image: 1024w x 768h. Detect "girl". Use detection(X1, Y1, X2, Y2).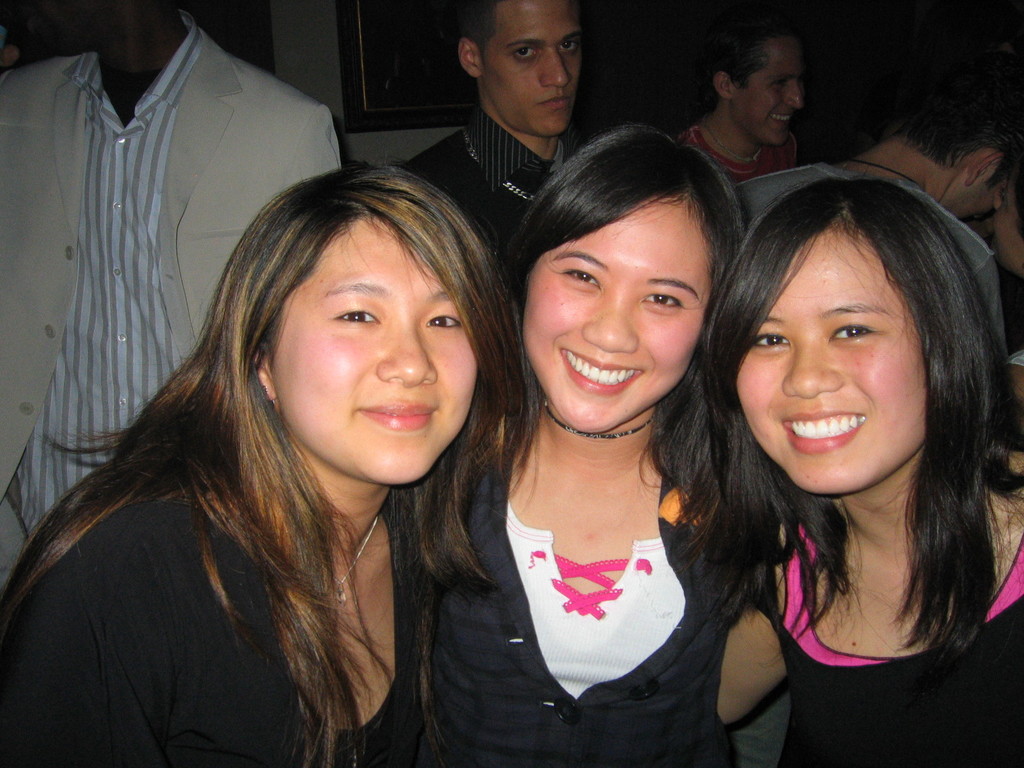
detection(637, 166, 1023, 767).
